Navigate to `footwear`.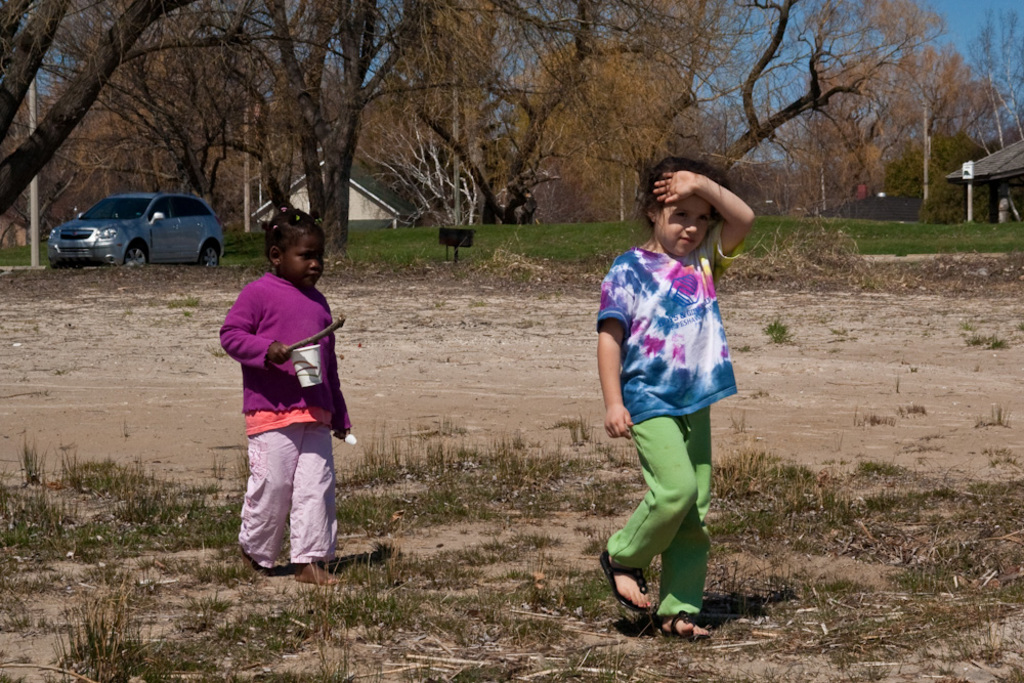
Navigation target: BBox(602, 554, 648, 624).
